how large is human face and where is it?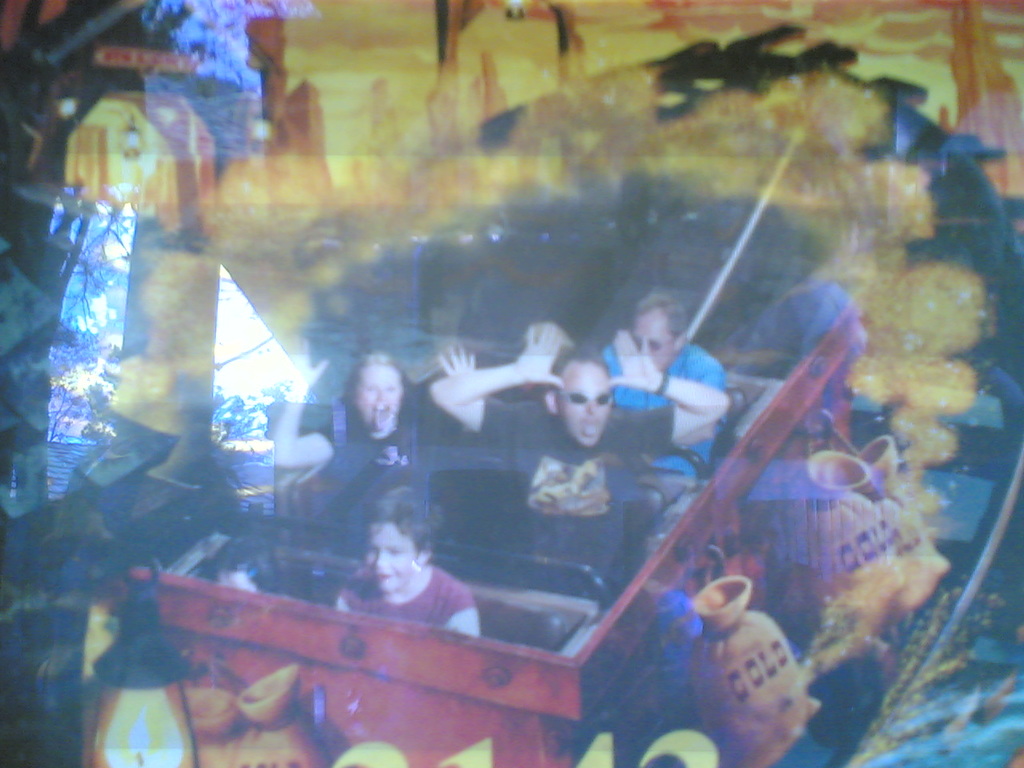
Bounding box: pyautogui.locateOnScreen(559, 354, 616, 446).
